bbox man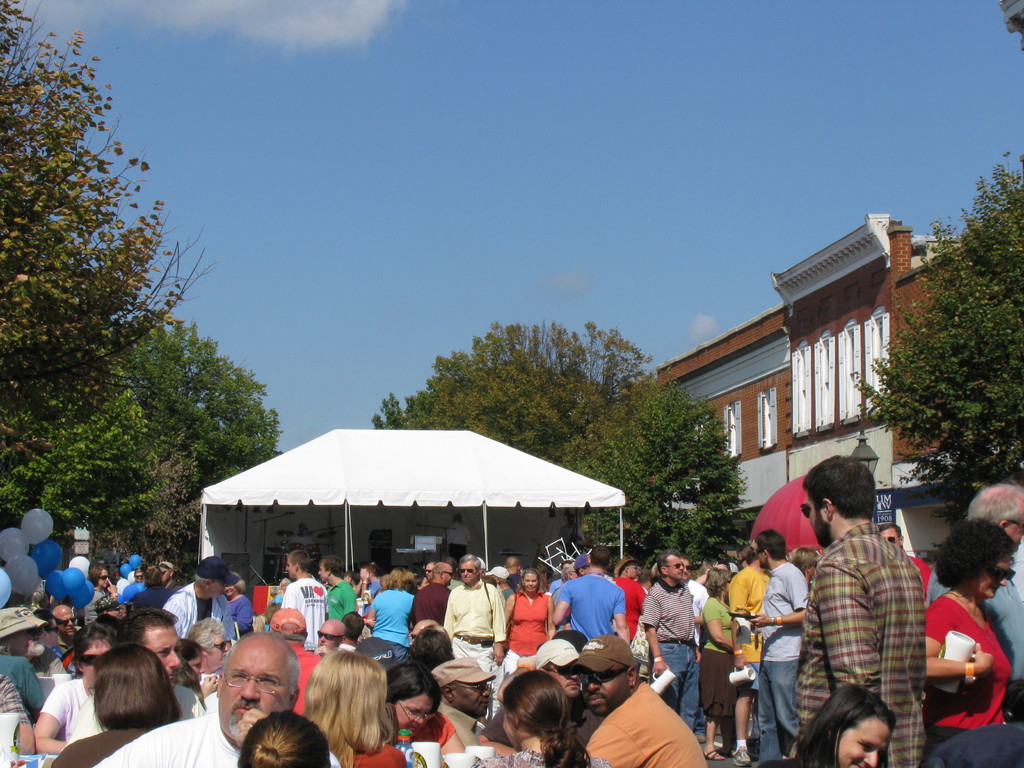
locate(445, 553, 506, 668)
